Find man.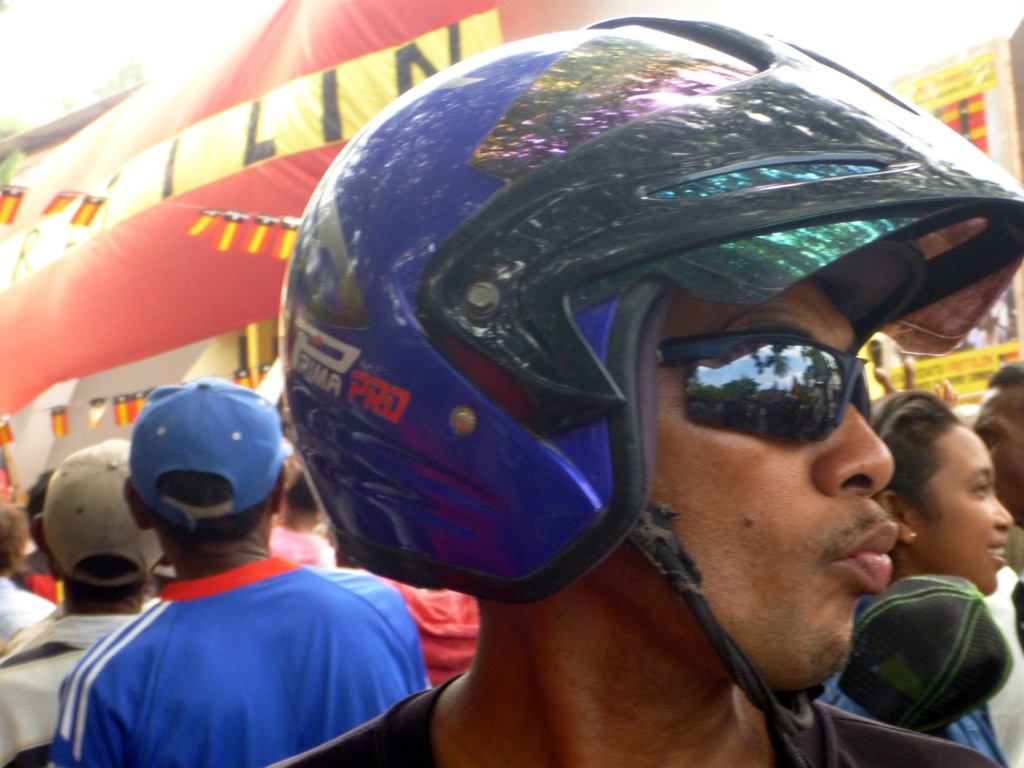
{"x1": 968, "y1": 360, "x2": 1023, "y2": 764}.
